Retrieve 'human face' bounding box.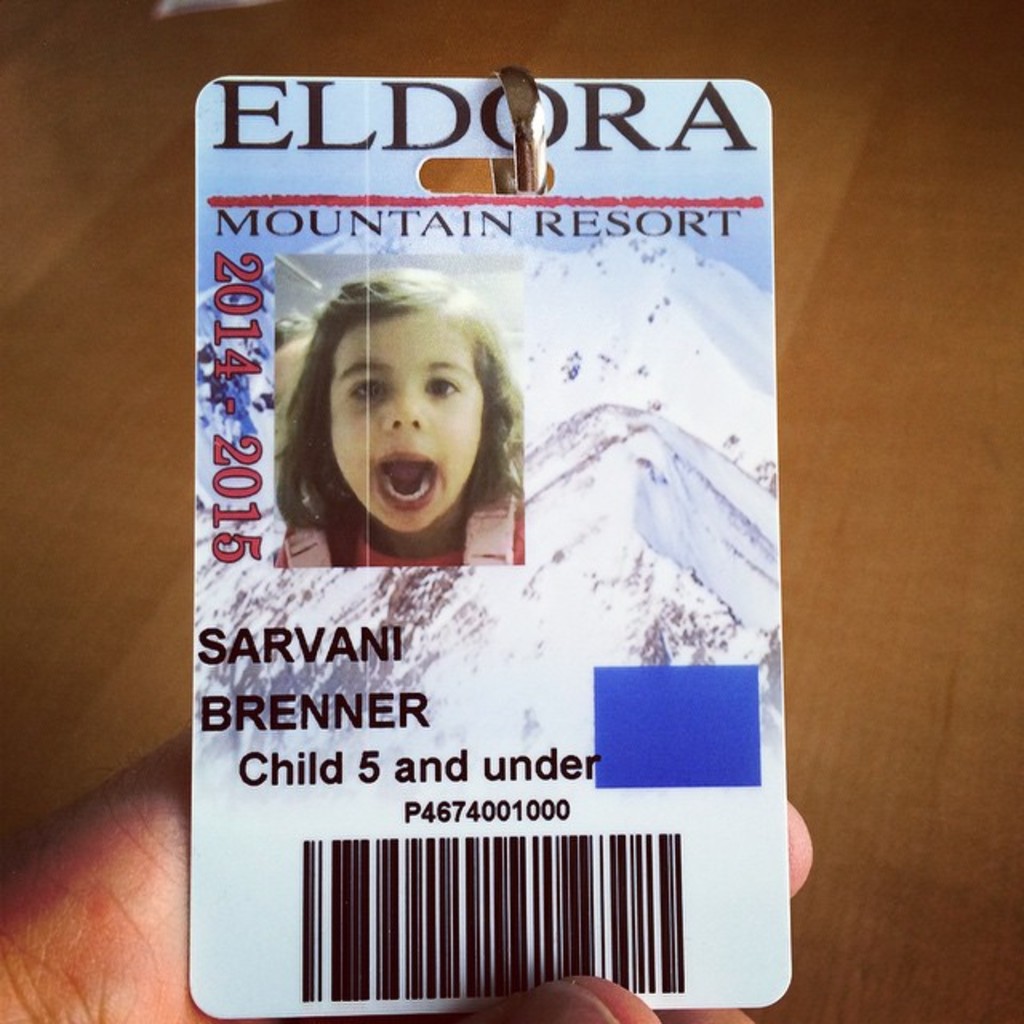
Bounding box: BBox(333, 312, 483, 533).
